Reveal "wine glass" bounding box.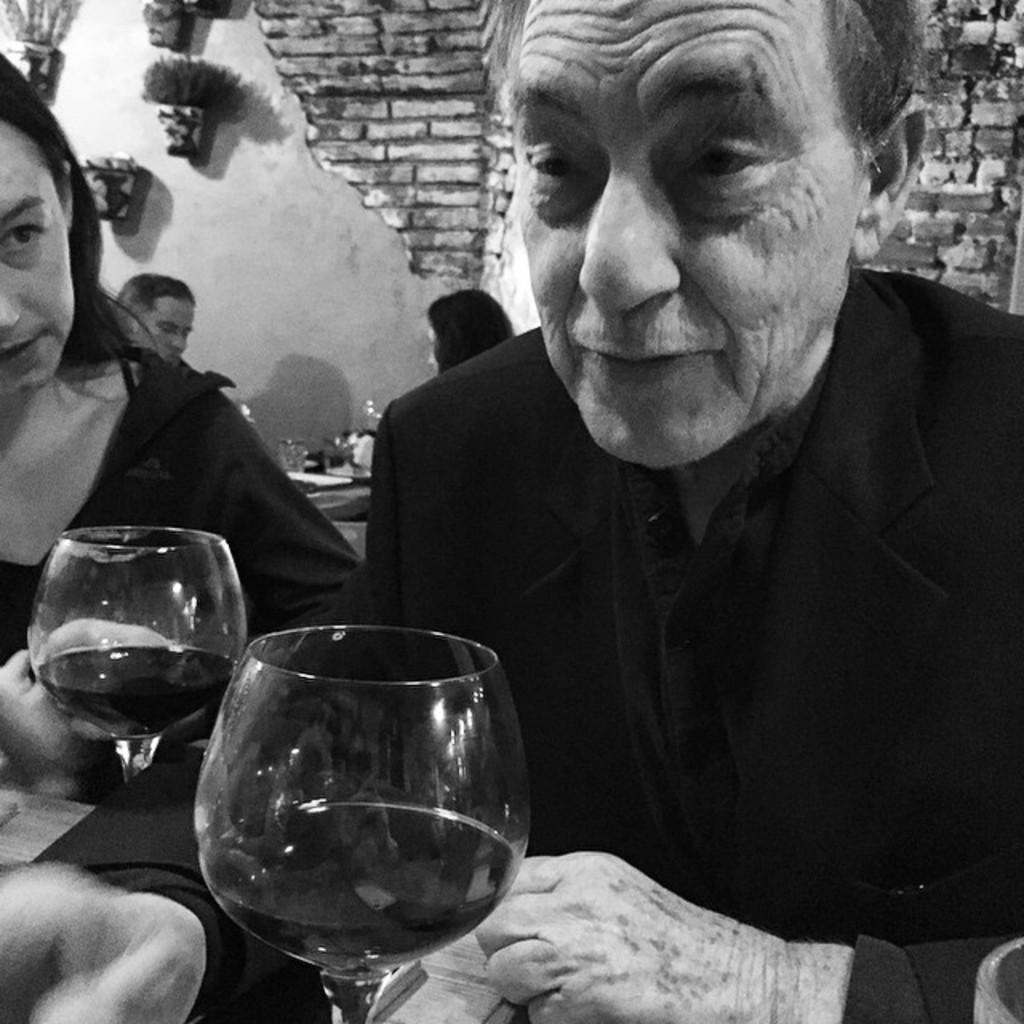
Revealed: <region>19, 526, 248, 778</region>.
